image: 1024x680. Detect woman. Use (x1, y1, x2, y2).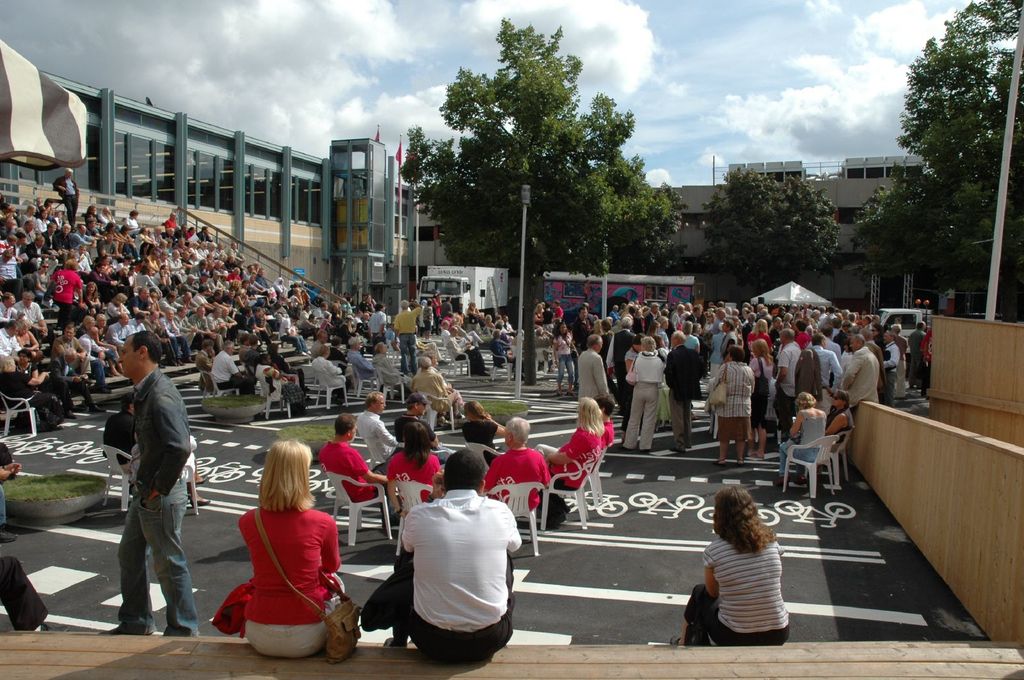
(826, 391, 853, 447).
